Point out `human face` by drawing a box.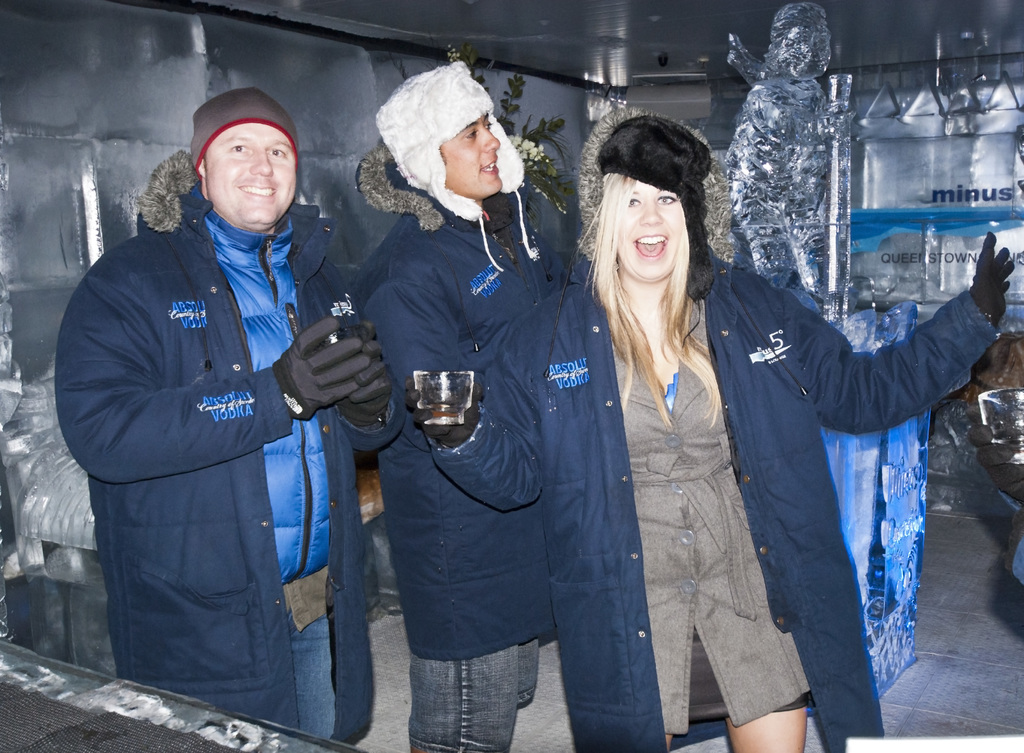
region(205, 124, 303, 229).
